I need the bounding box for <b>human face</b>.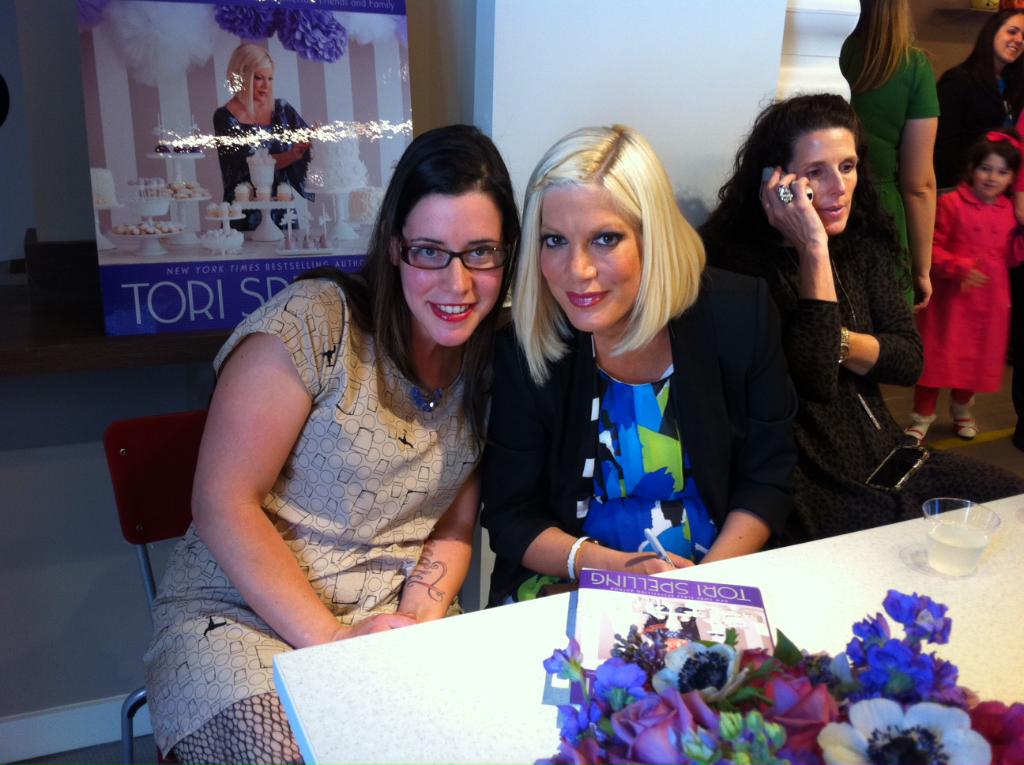
Here it is: 994,16,1023,61.
